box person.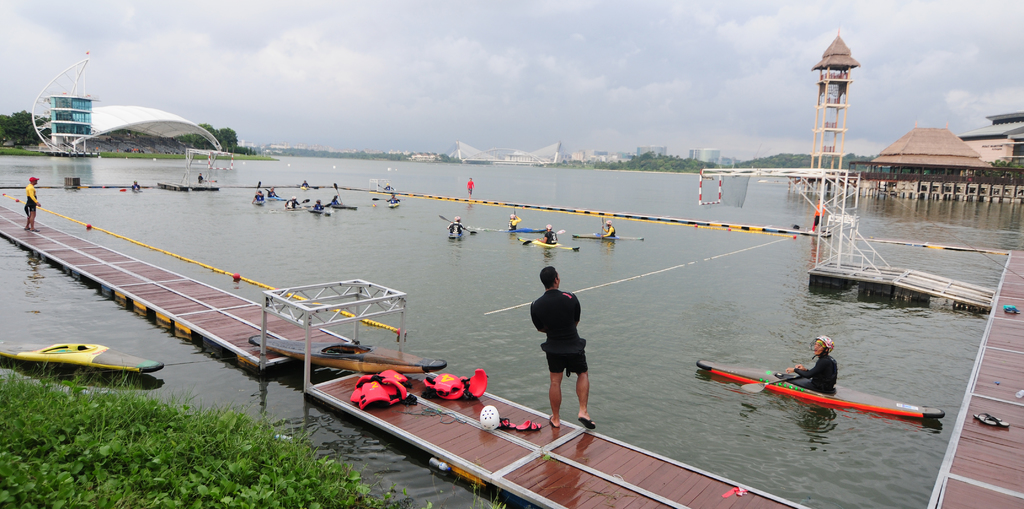
region(604, 221, 614, 238).
